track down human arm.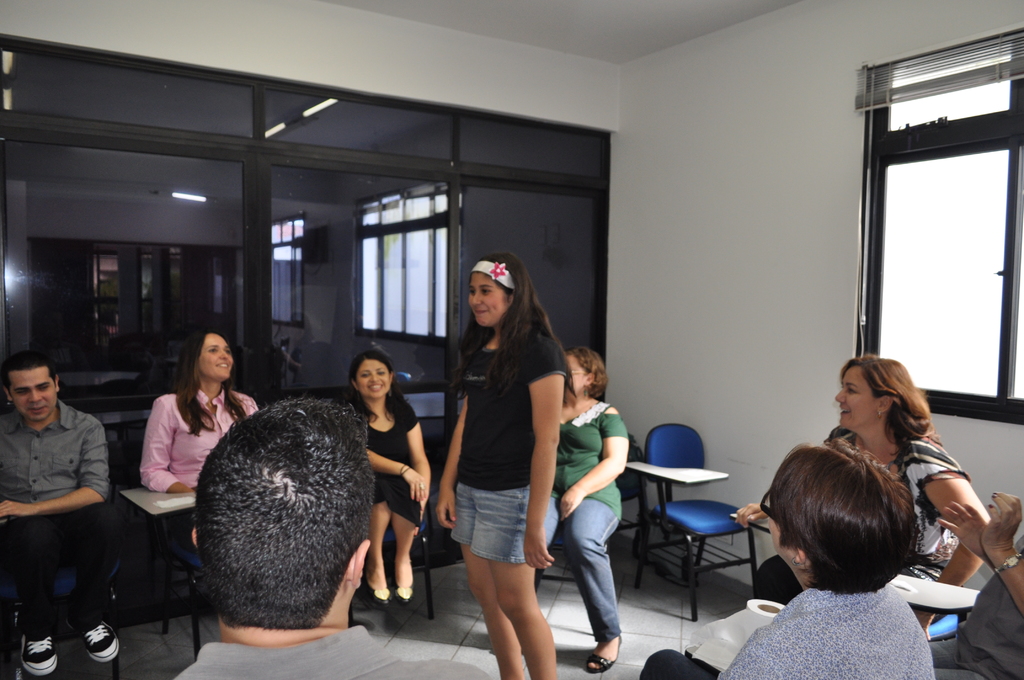
Tracked to box=[422, 376, 483, 538].
